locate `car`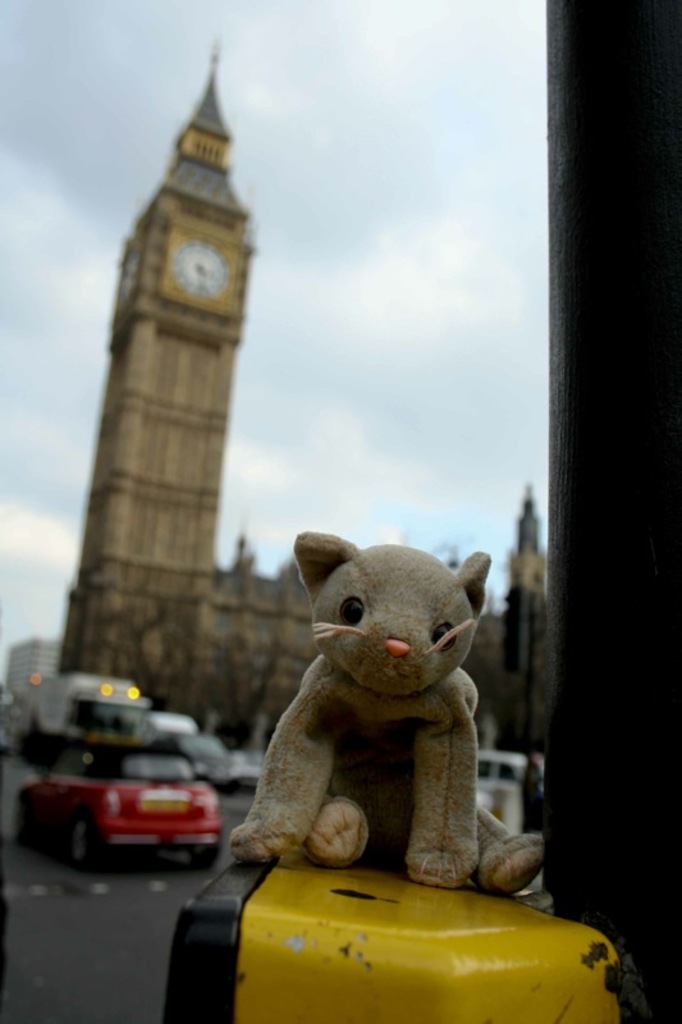
region(228, 748, 260, 791)
